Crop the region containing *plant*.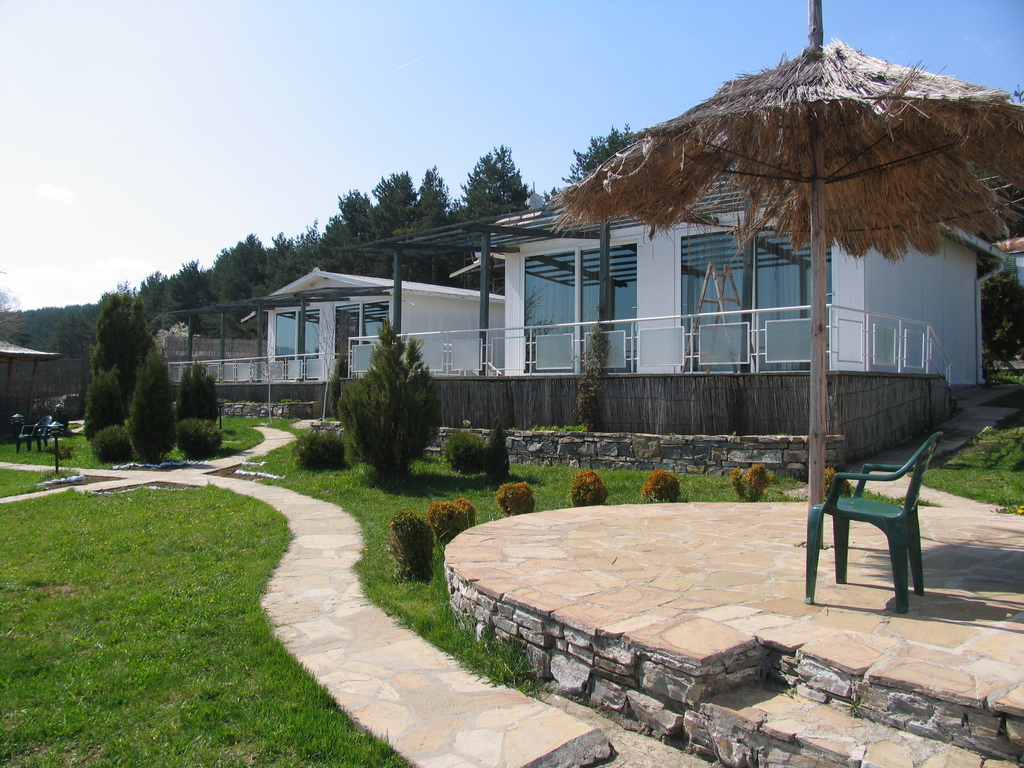
Crop region: bbox=(329, 315, 440, 478).
